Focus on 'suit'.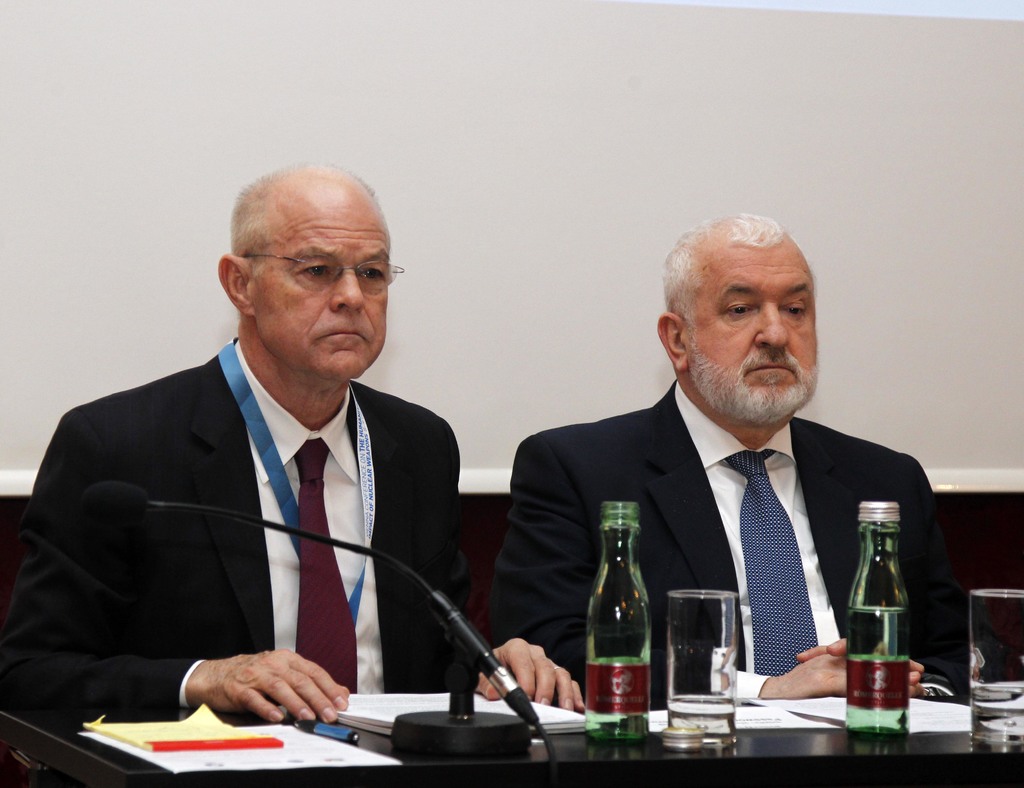
Focused at bbox(0, 338, 459, 715).
